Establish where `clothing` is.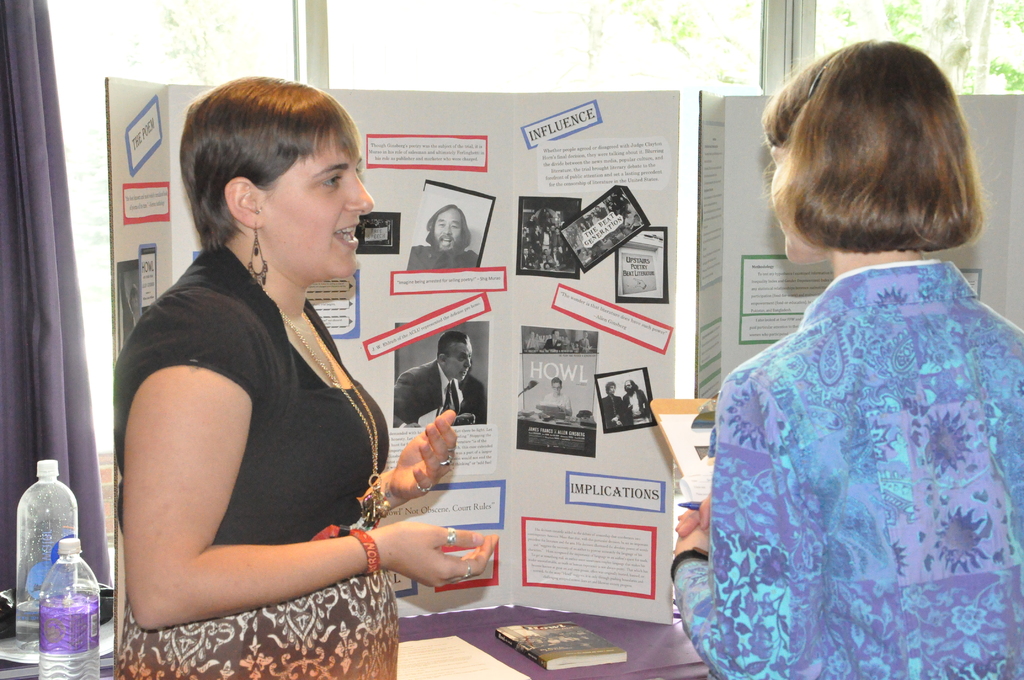
Established at locate(595, 392, 630, 425).
